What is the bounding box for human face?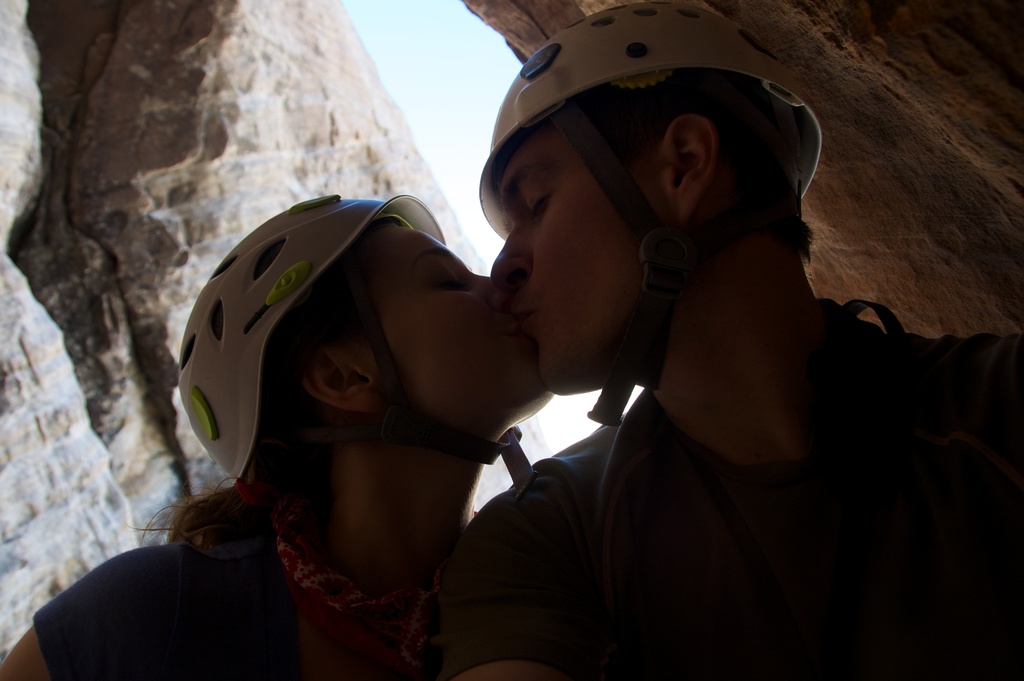
x1=385, y1=226, x2=554, y2=413.
